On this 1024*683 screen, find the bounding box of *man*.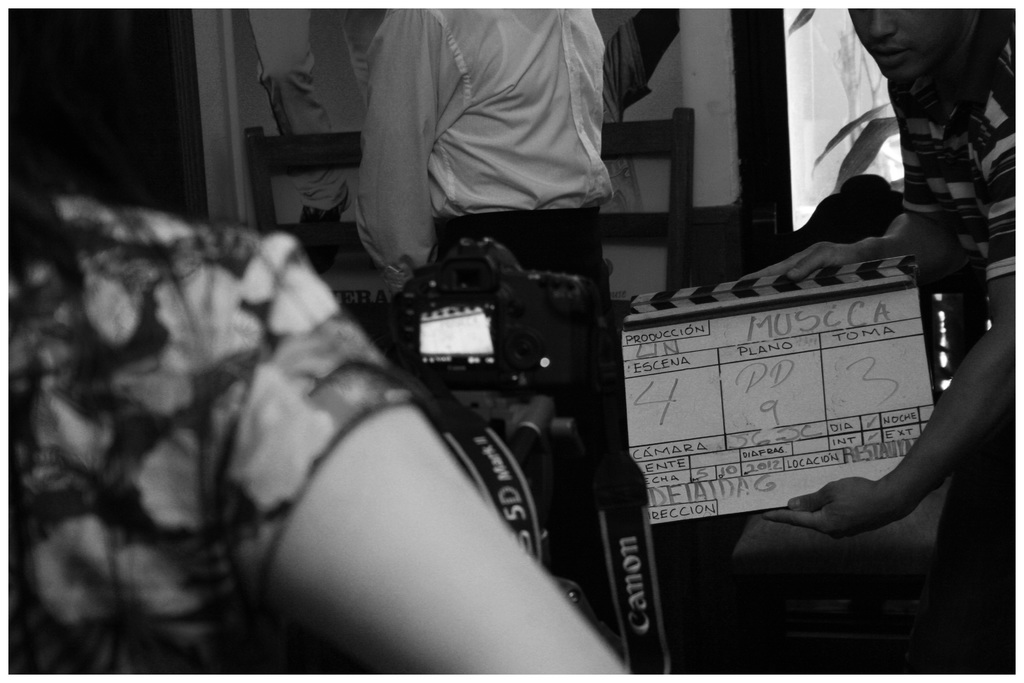
Bounding box: bbox(346, 0, 625, 661).
